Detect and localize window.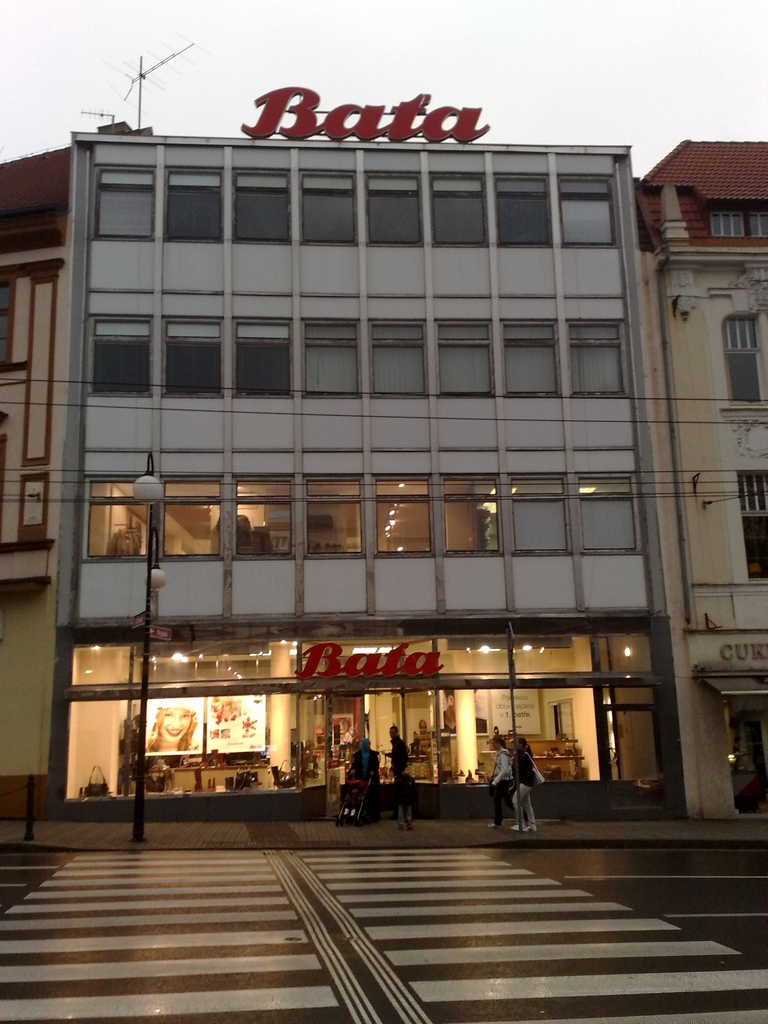
Localized at crop(305, 481, 360, 559).
